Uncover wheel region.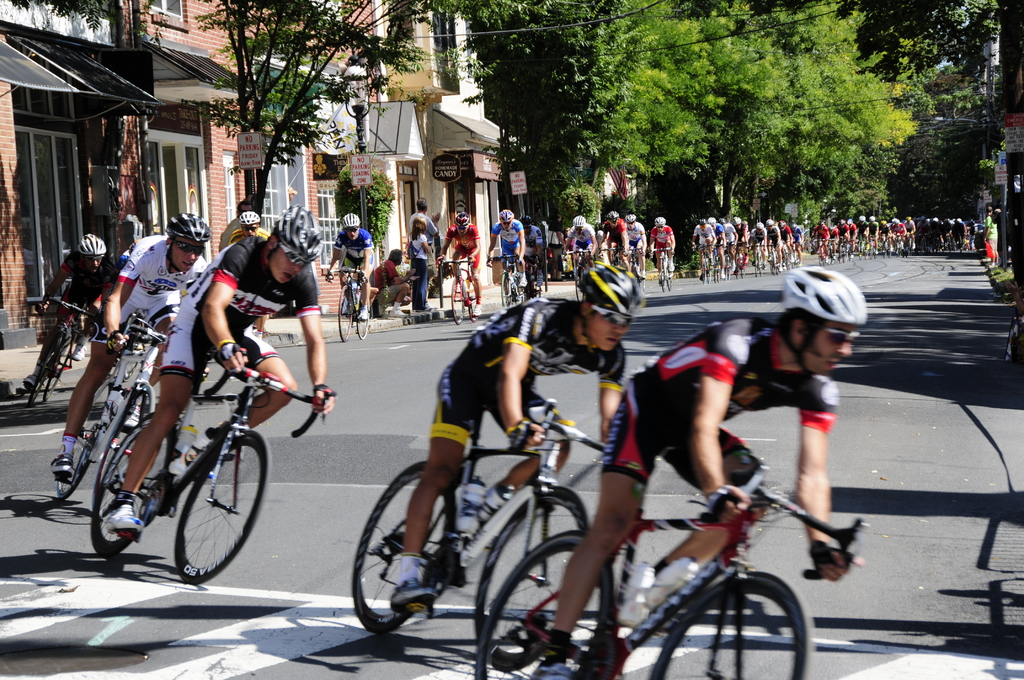
Uncovered: [95,390,150,495].
